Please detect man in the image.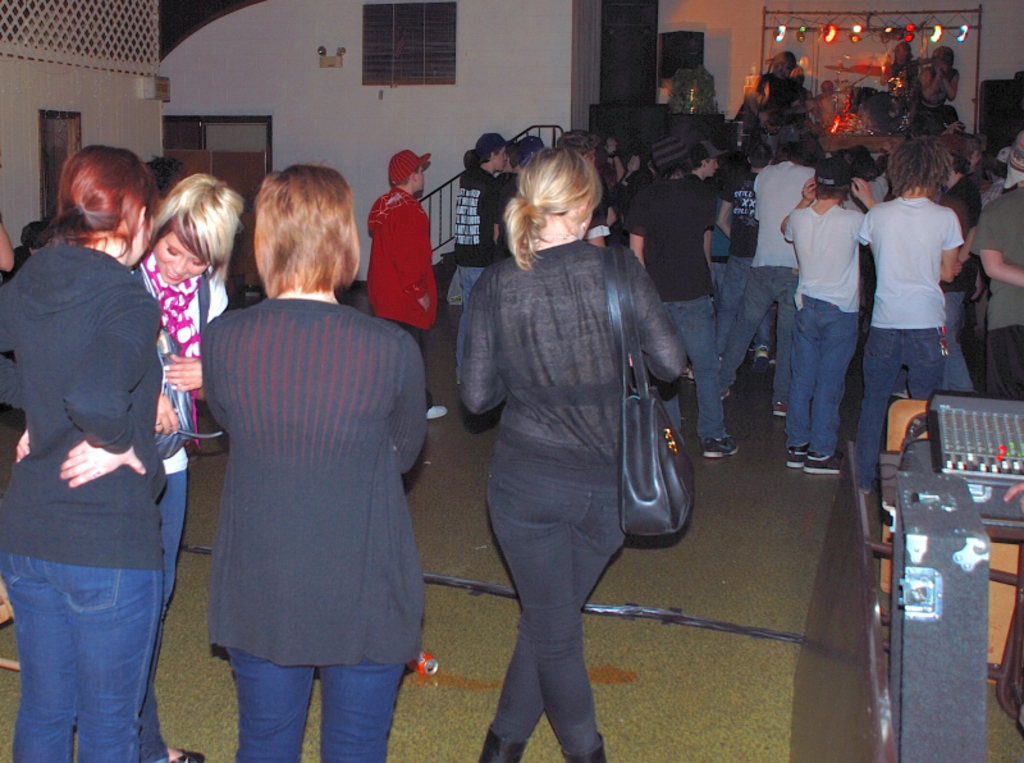
744 51 813 120.
